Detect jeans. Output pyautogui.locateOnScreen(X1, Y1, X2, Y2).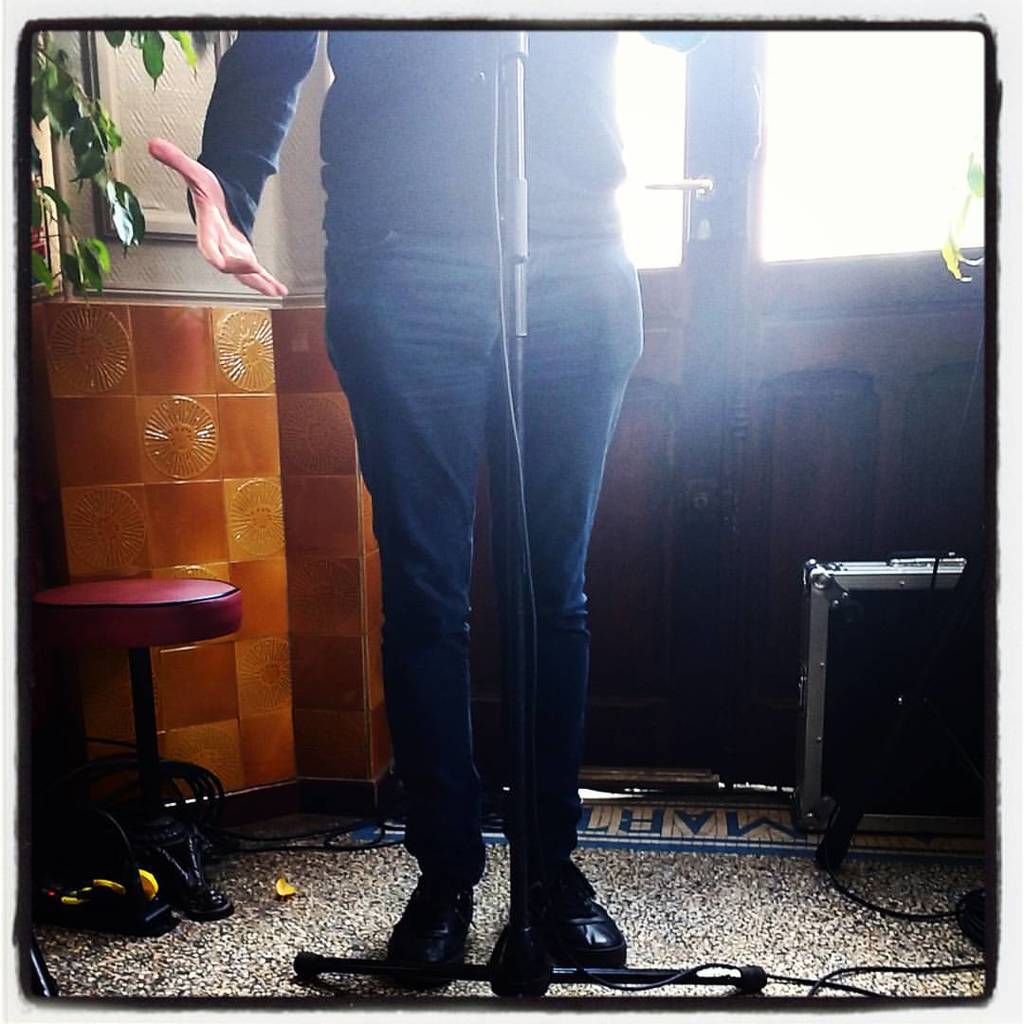
pyautogui.locateOnScreen(280, 118, 695, 823).
